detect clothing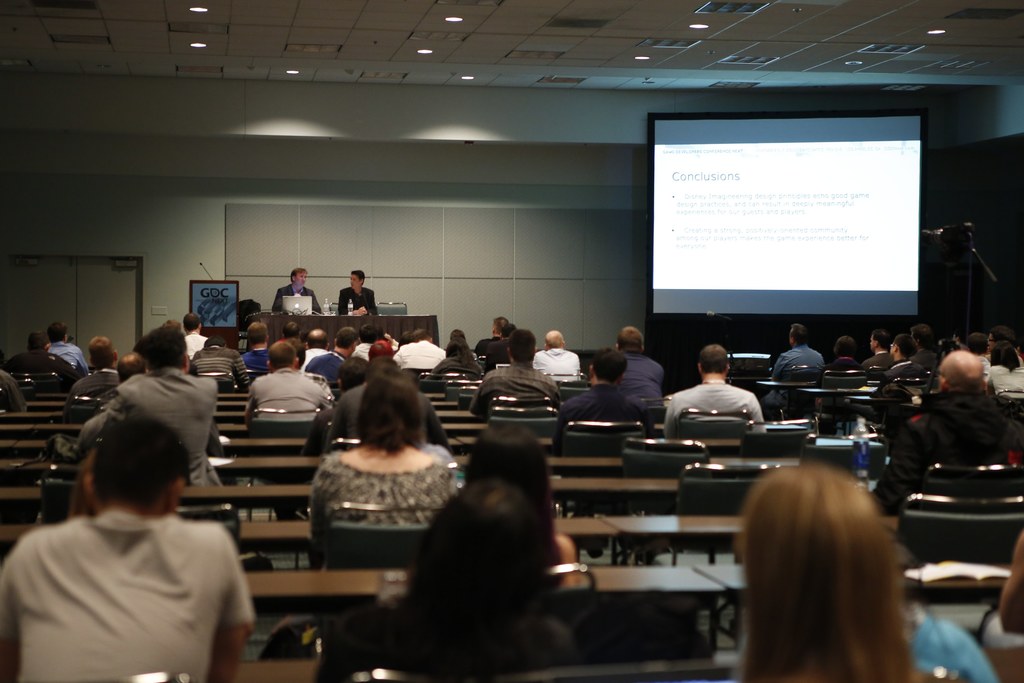
bbox(309, 441, 445, 565)
